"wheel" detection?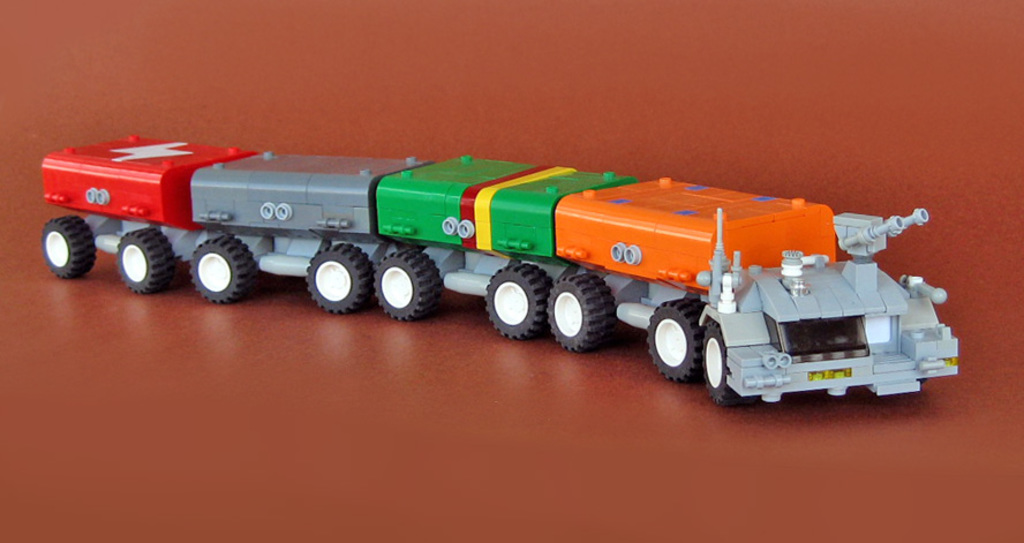
{"x1": 382, "y1": 252, "x2": 432, "y2": 318}
